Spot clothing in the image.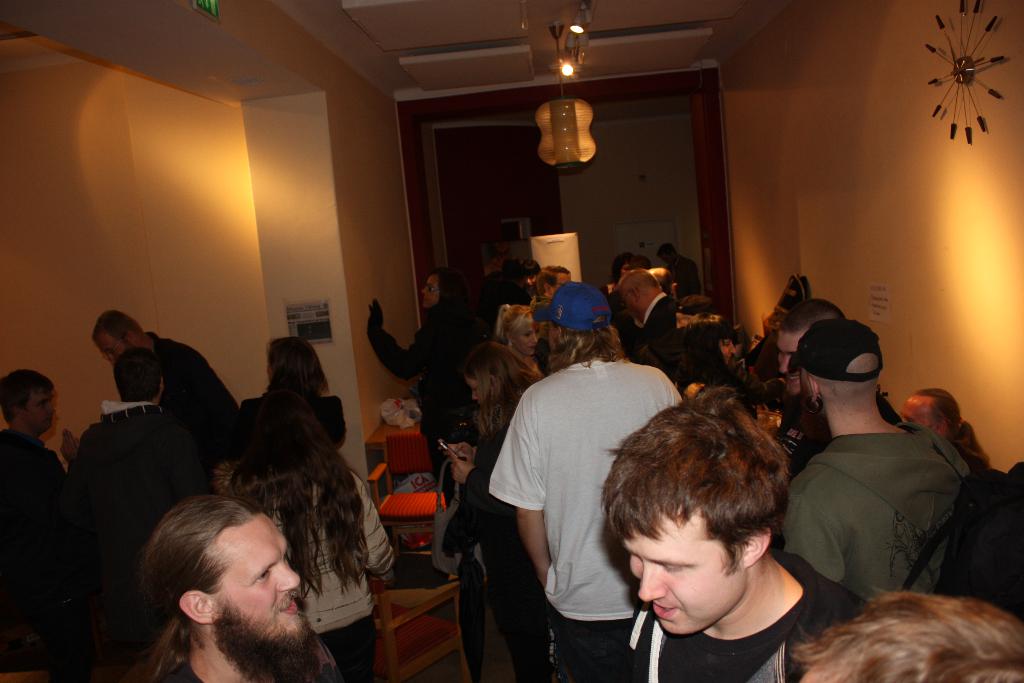
clothing found at box=[0, 420, 83, 679].
